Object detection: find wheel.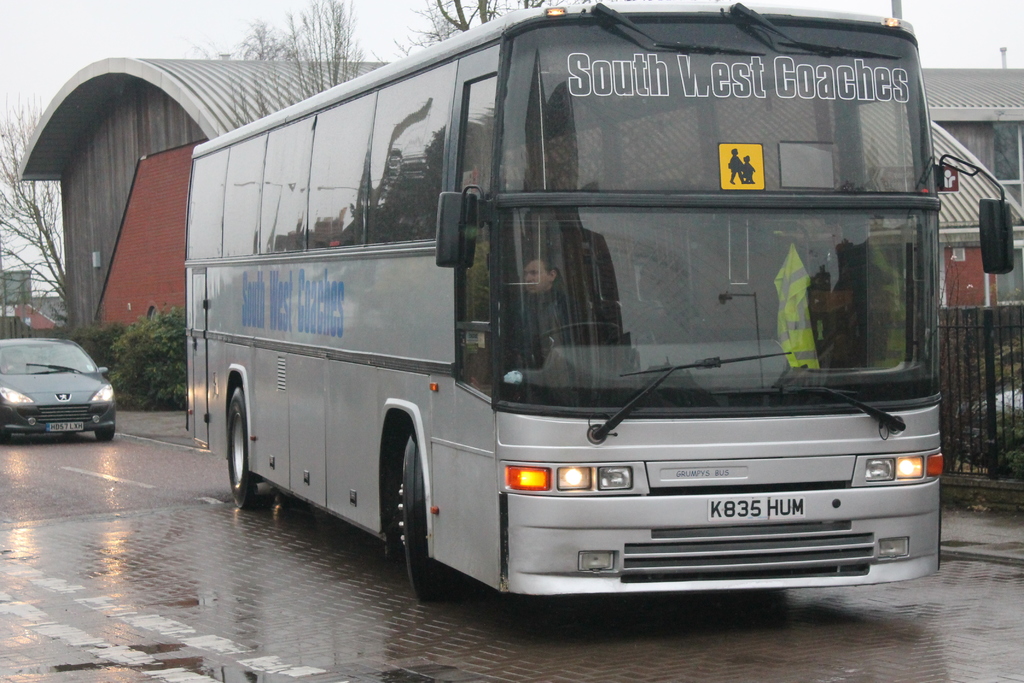
bbox=(378, 434, 429, 565).
